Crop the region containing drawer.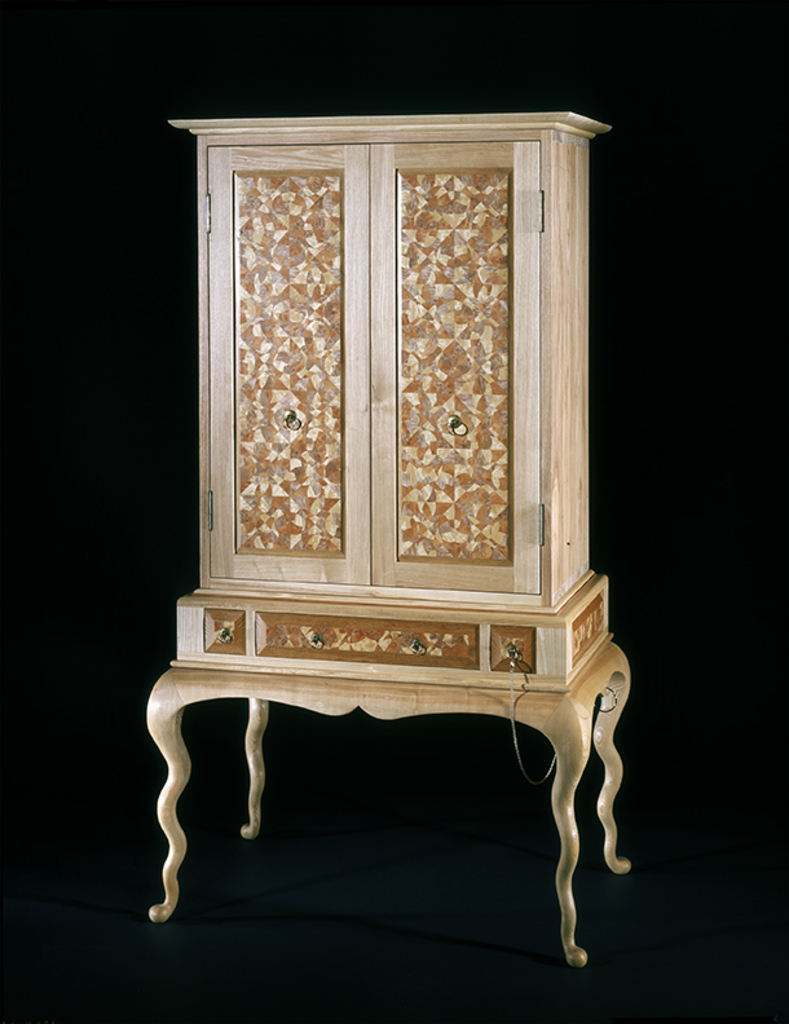
Crop region: box(490, 630, 539, 666).
